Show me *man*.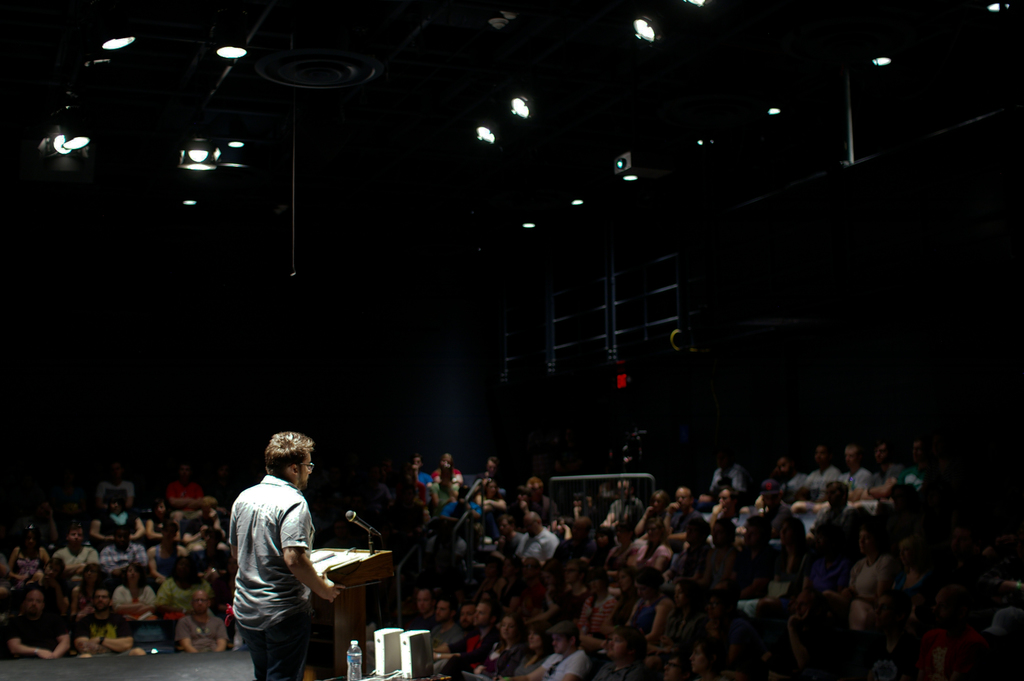
*man* is here: x1=411 y1=593 x2=432 y2=634.
